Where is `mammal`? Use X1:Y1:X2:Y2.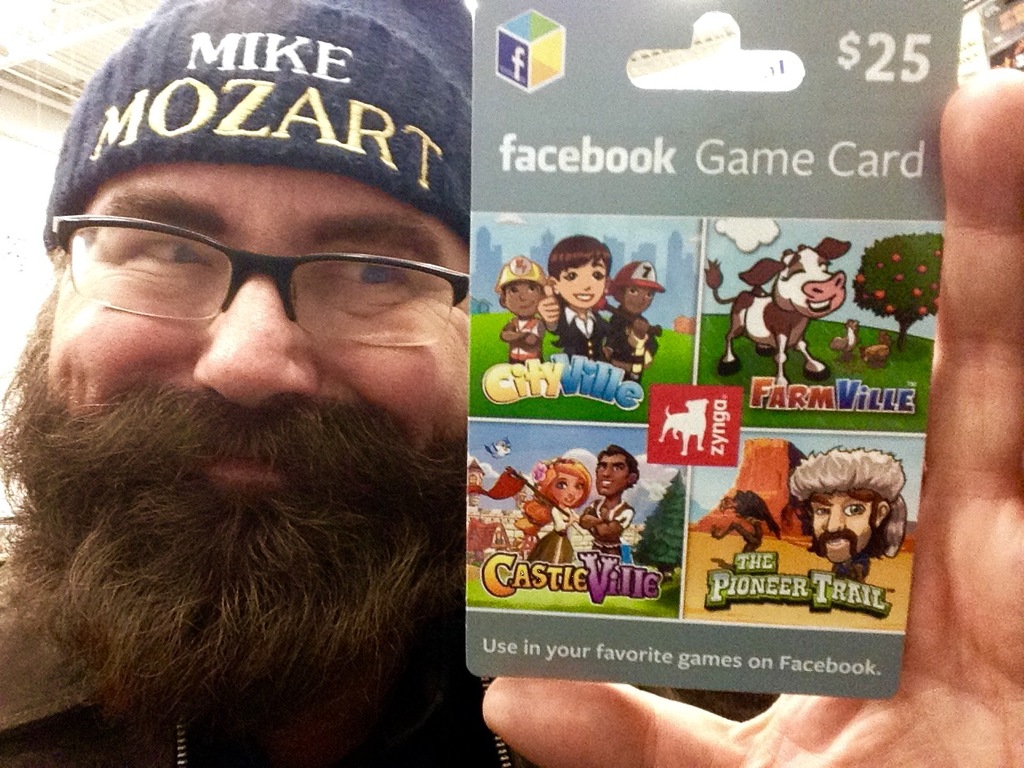
541:236:614:364.
